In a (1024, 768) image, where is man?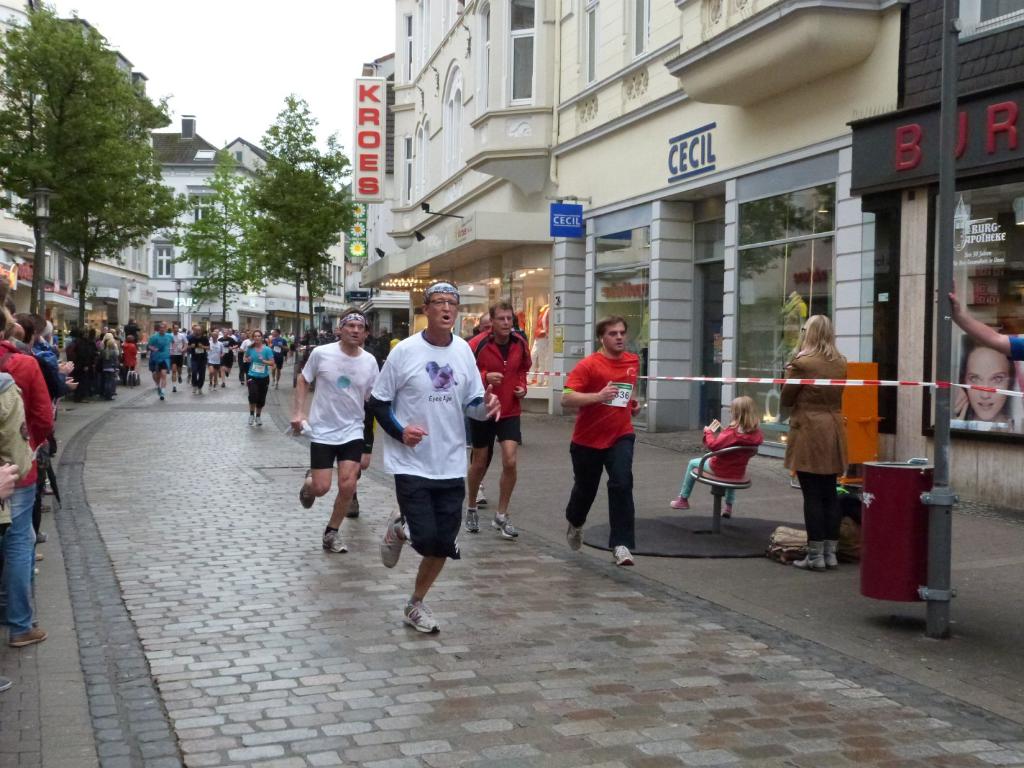
region(188, 327, 205, 403).
